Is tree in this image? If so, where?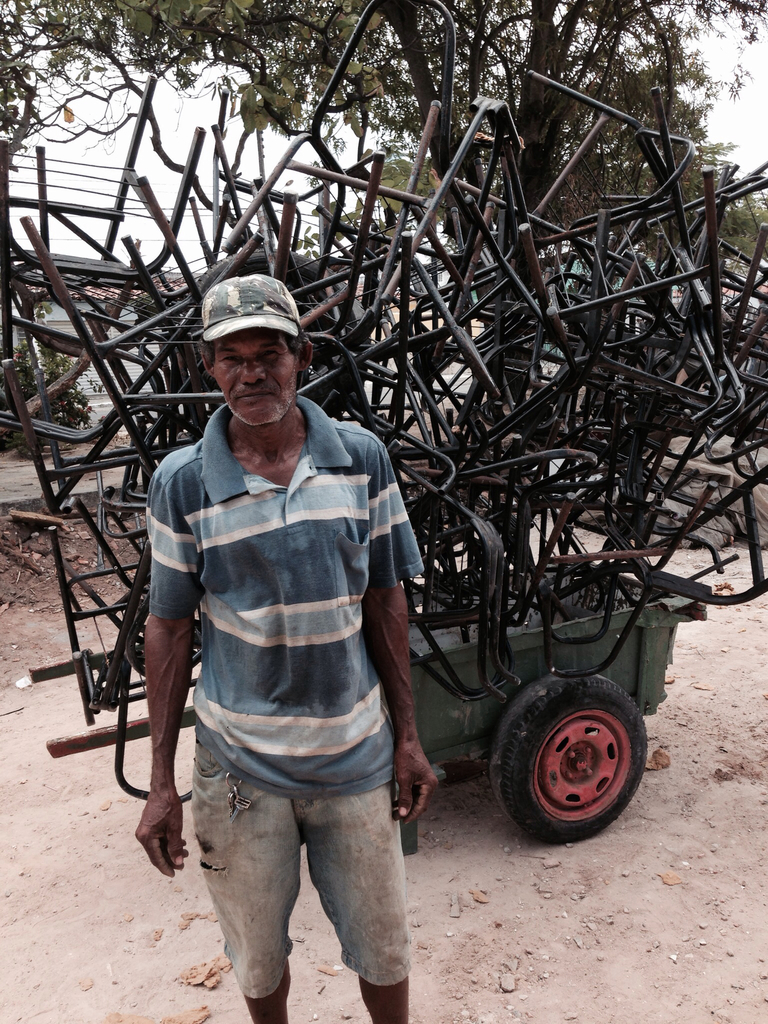
Yes, at detection(1, 0, 767, 283).
